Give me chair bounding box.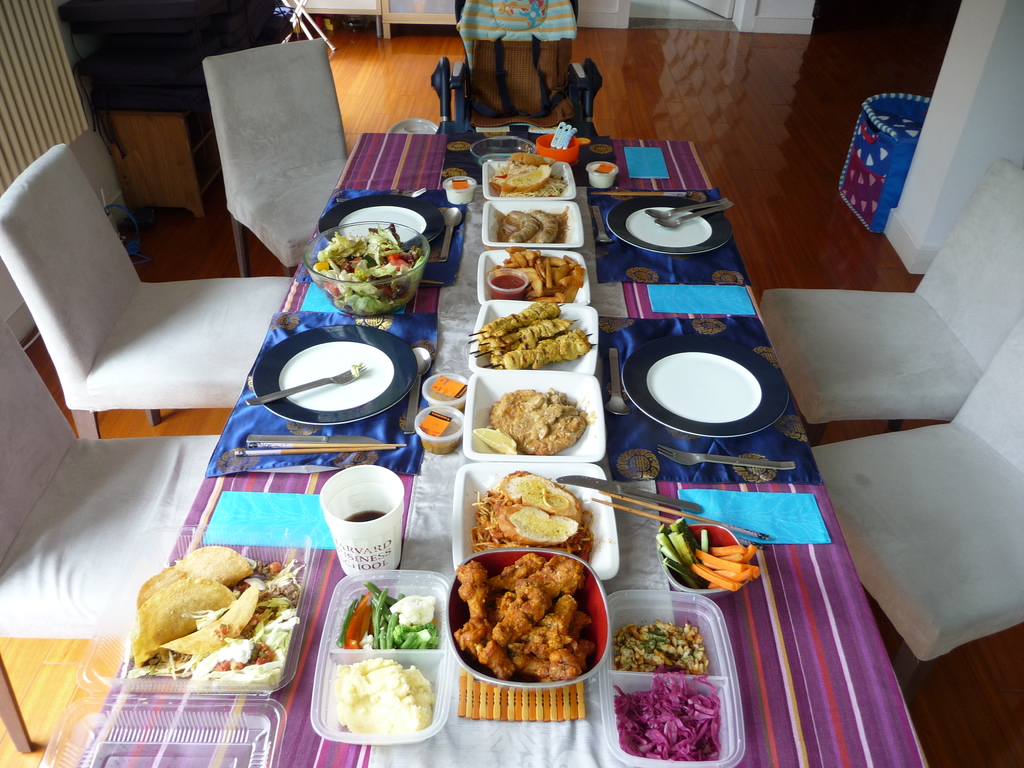
(x1=200, y1=33, x2=372, y2=275).
